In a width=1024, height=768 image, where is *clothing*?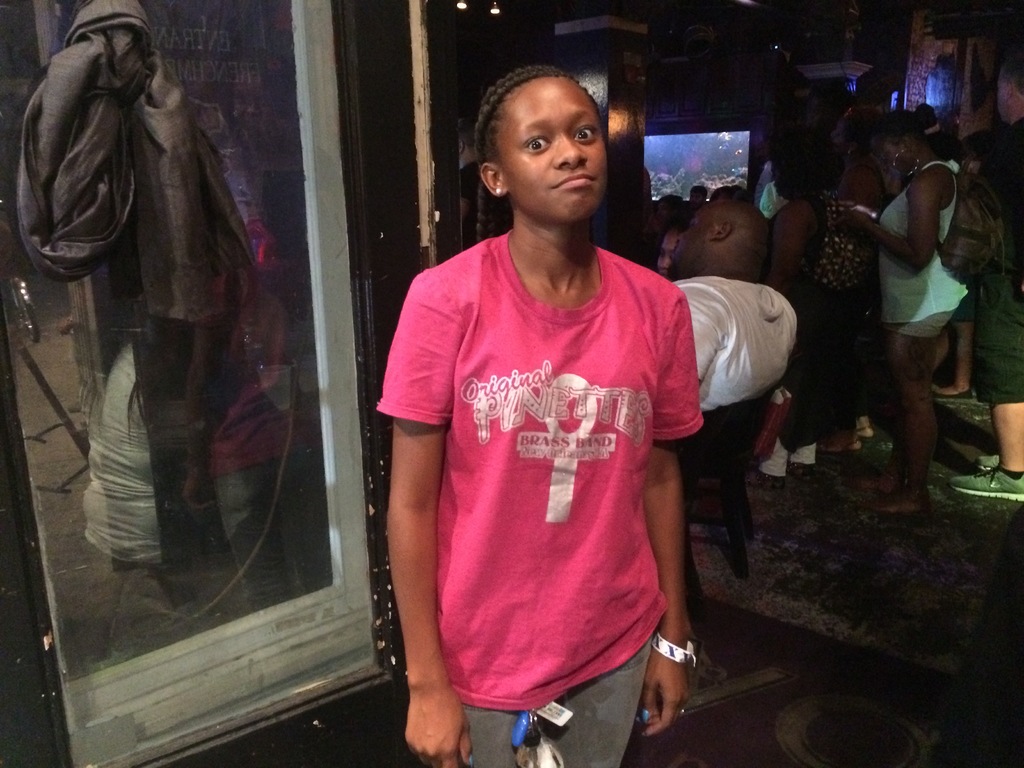
detection(12, 0, 277, 591).
